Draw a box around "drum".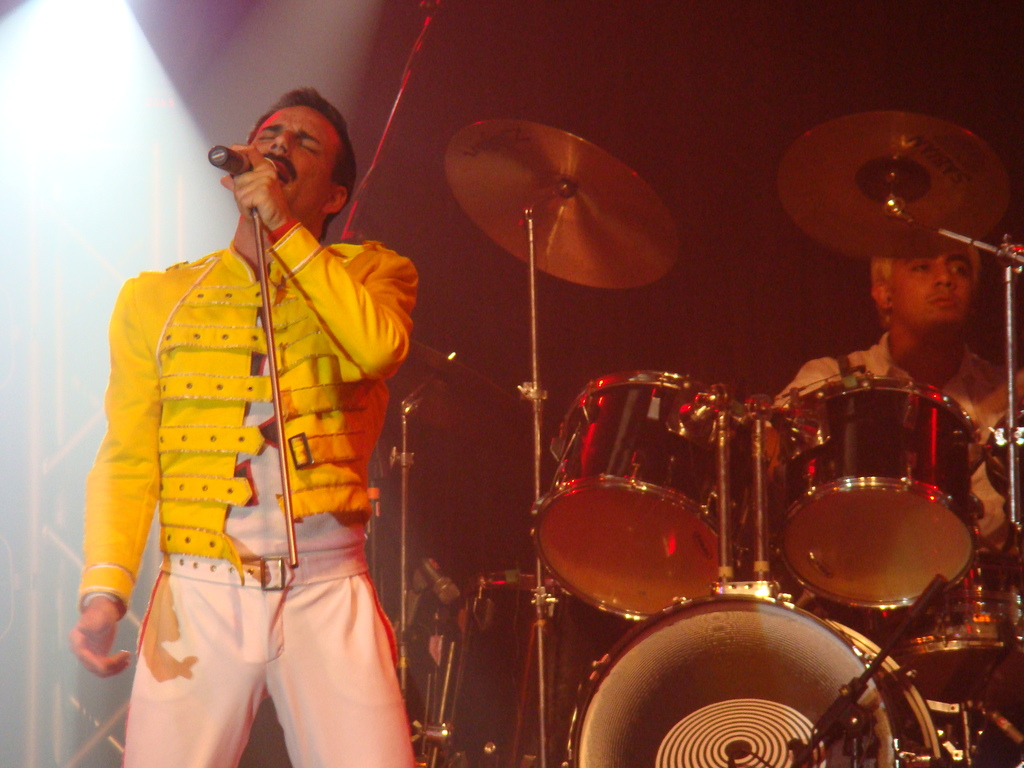
box(564, 575, 936, 767).
